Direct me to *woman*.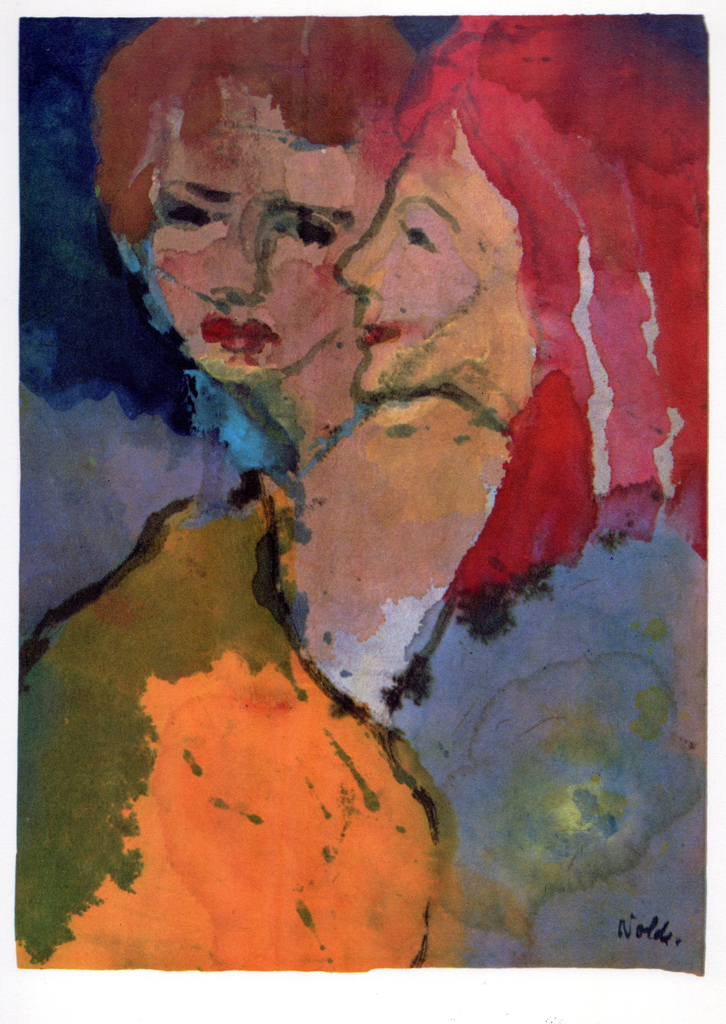
Direction: (88,3,419,462).
